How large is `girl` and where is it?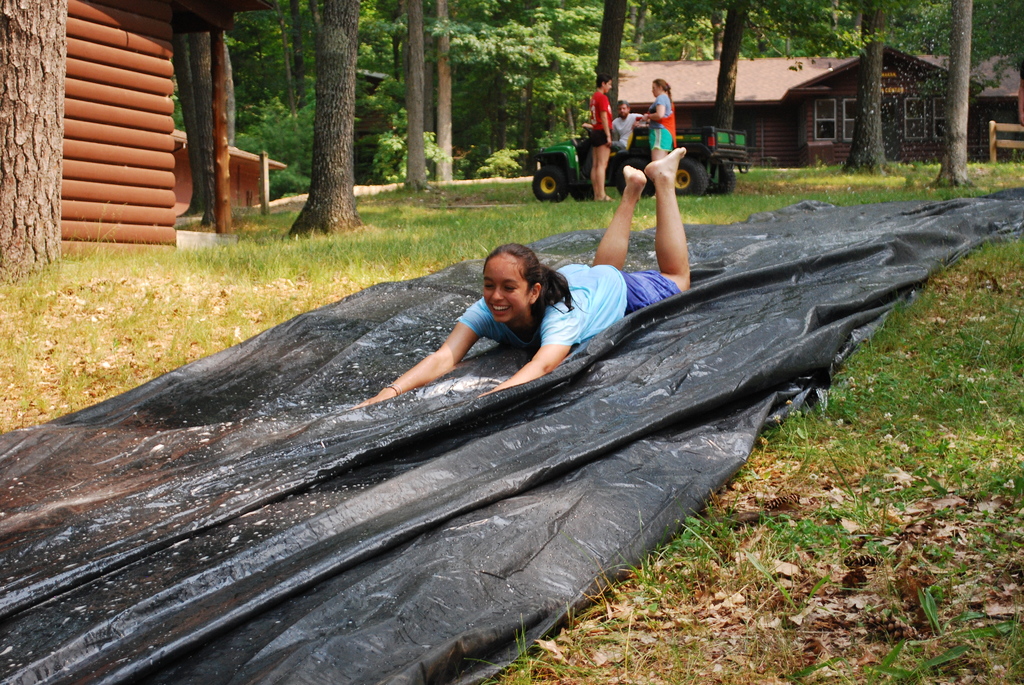
Bounding box: BBox(349, 145, 687, 403).
